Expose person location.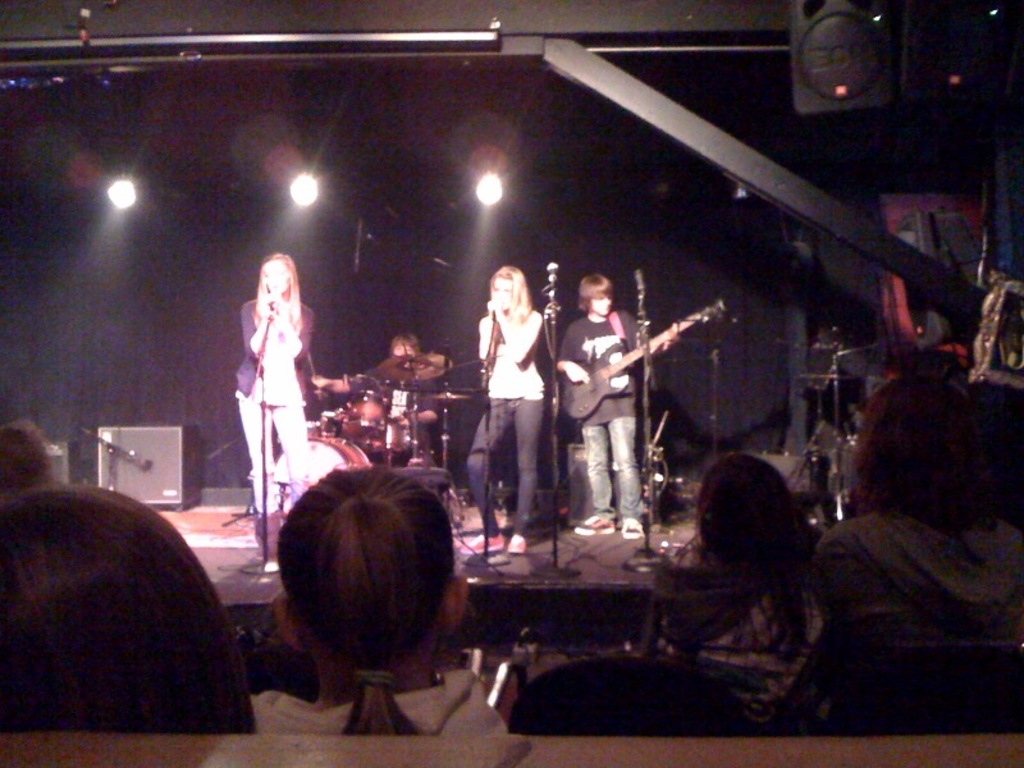
Exposed at BBox(640, 449, 836, 726).
